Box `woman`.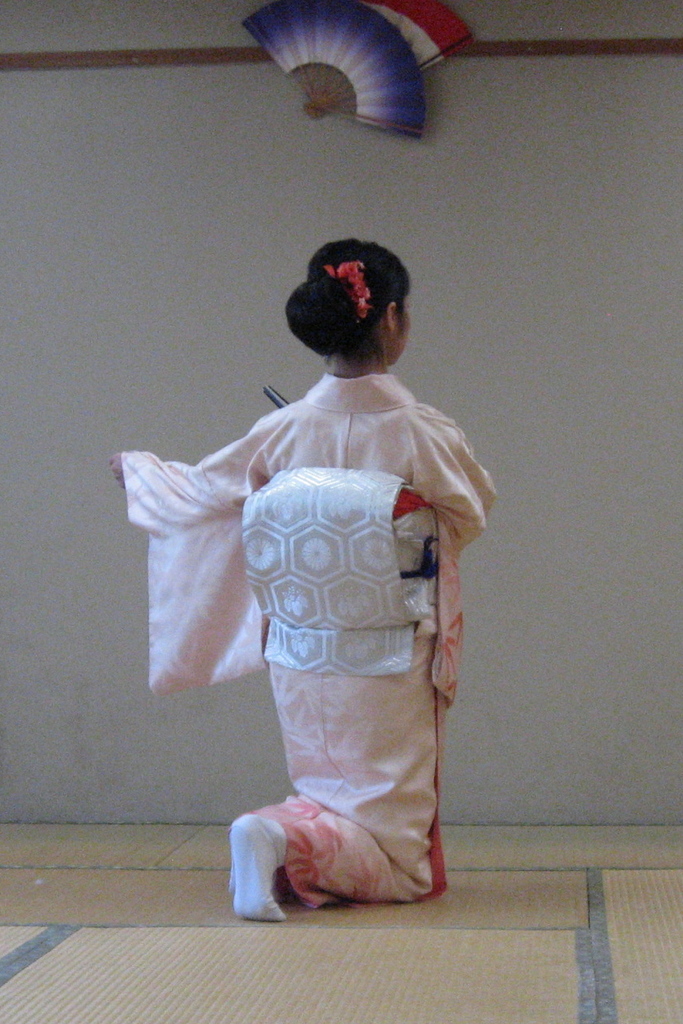
151:200:489:906.
